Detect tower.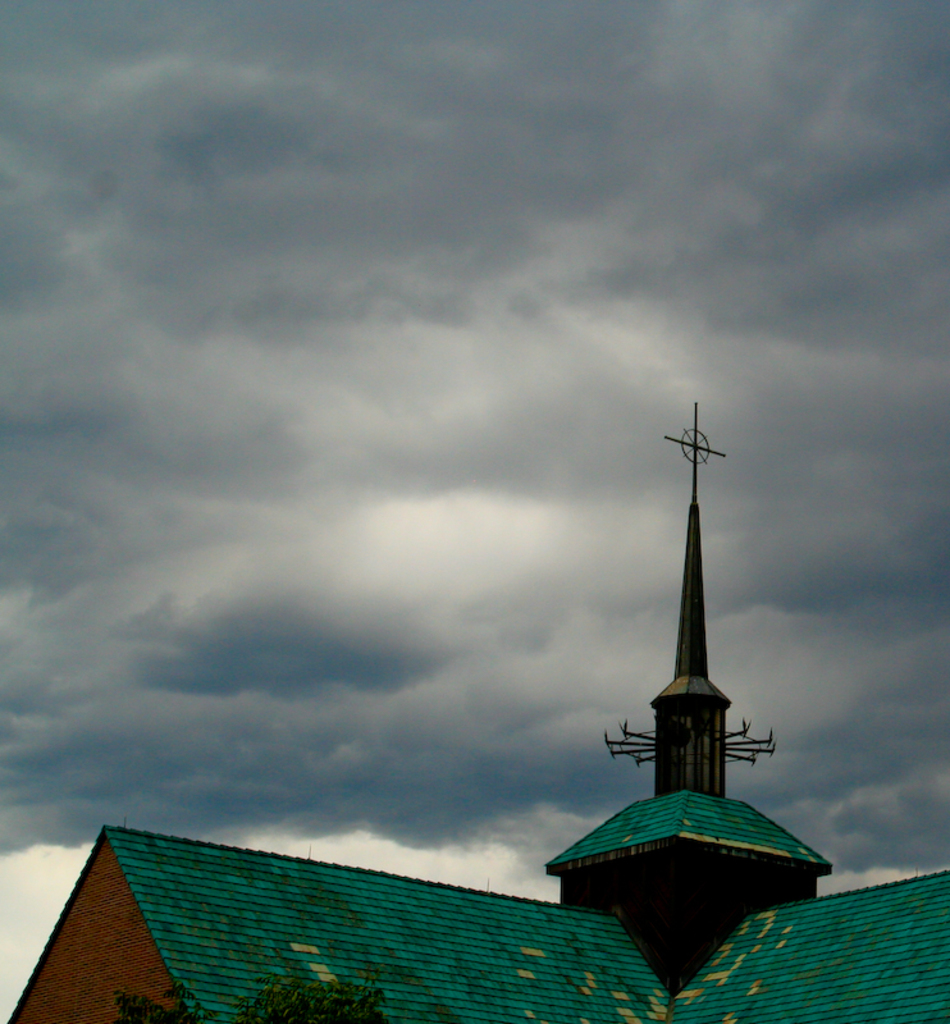
Detected at <bbox>0, 388, 949, 1023</bbox>.
